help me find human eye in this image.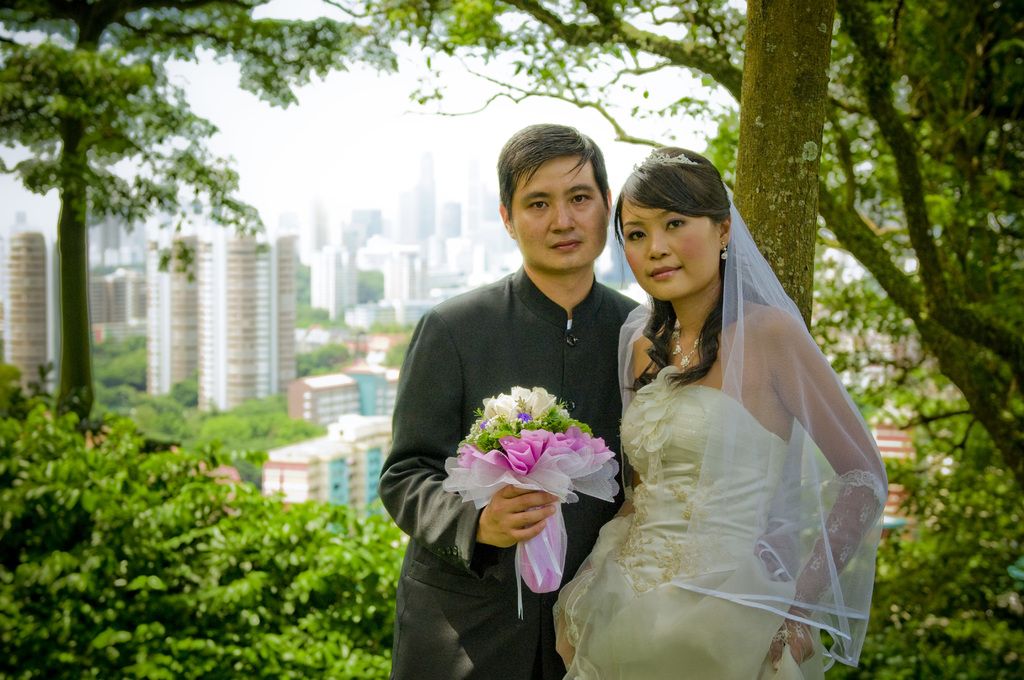
Found it: <bbox>625, 231, 651, 244</bbox>.
